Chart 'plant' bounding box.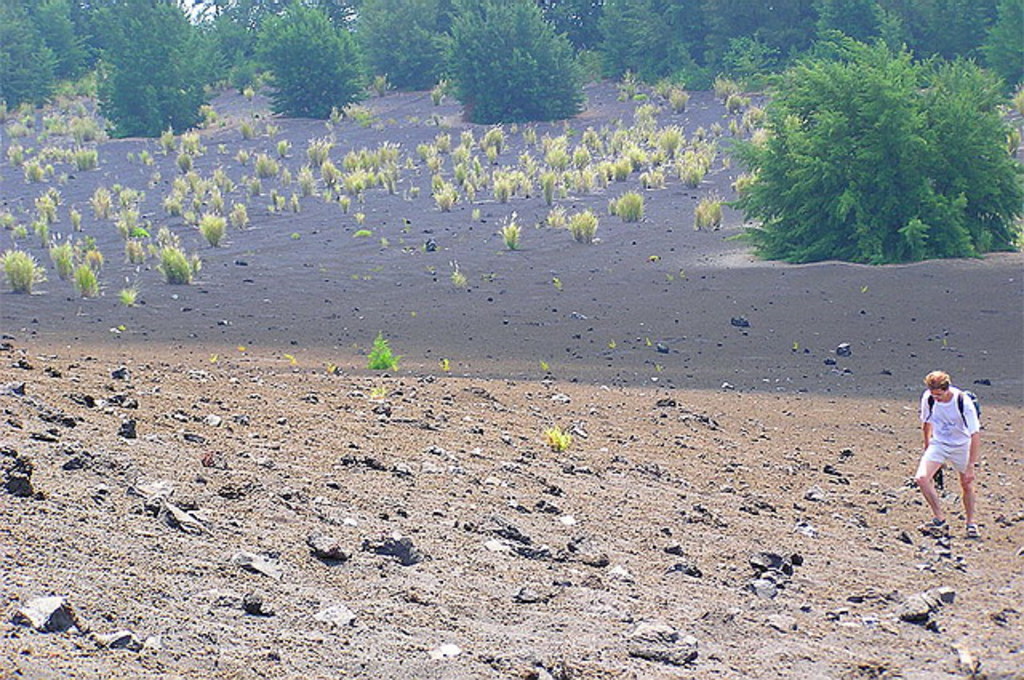
Charted: (left=248, top=178, right=262, bottom=198).
